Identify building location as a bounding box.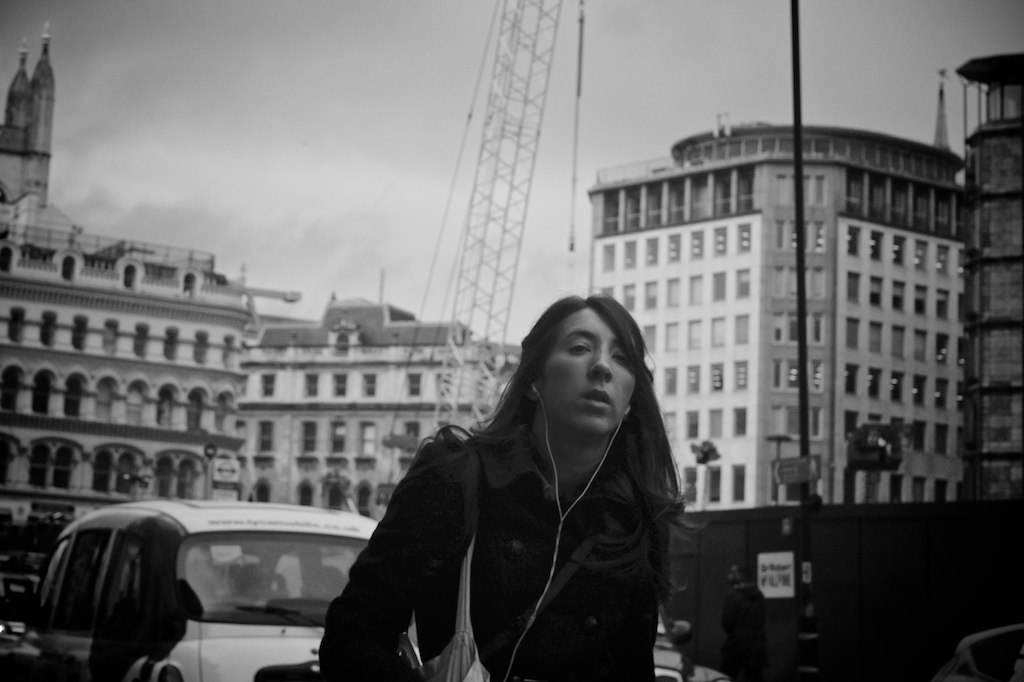
detection(960, 54, 1023, 502).
